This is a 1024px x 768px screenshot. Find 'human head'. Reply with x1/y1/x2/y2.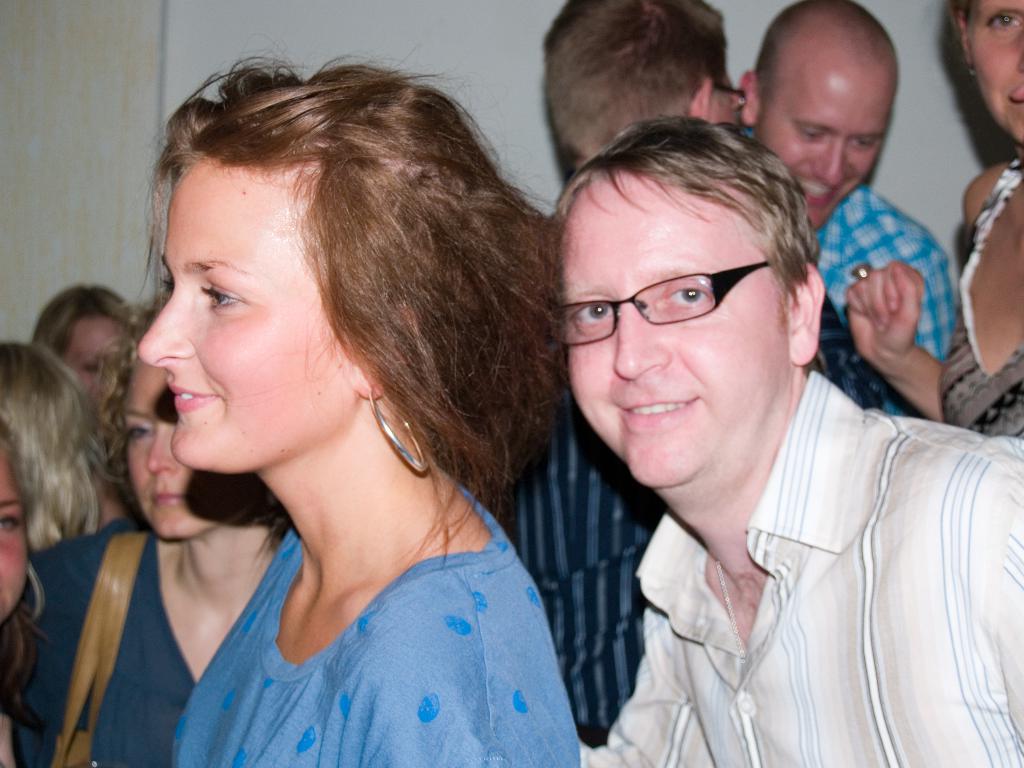
948/0/1023/156.
